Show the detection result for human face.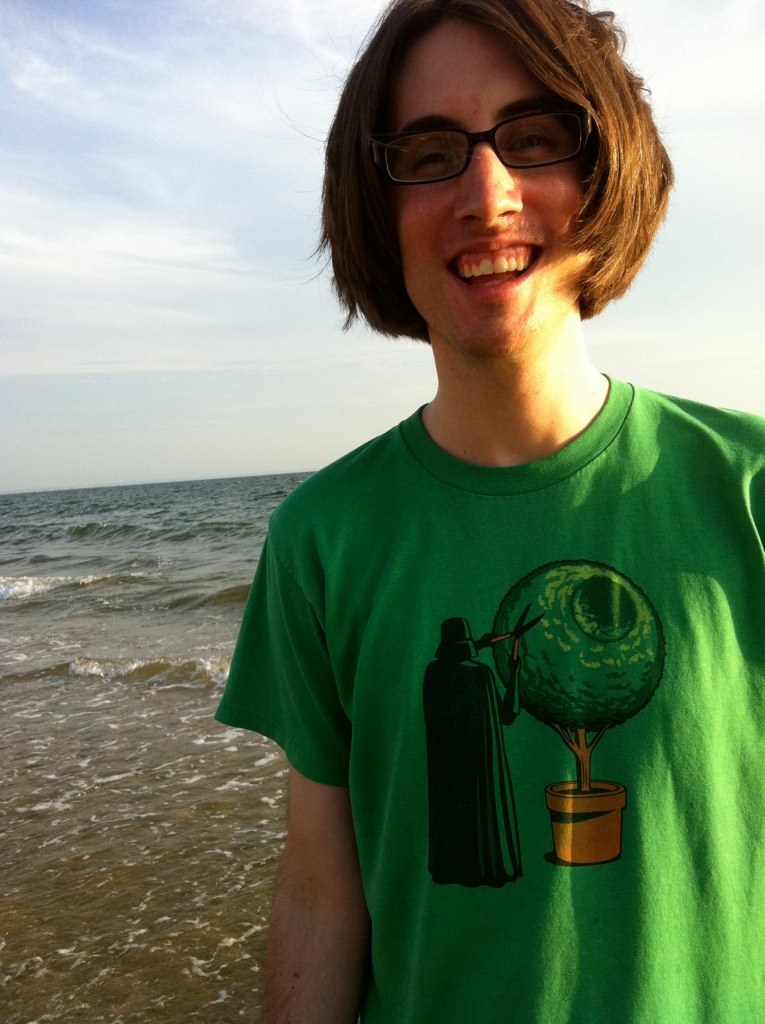
x1=390, y1=15, x2=595, y2=363.
